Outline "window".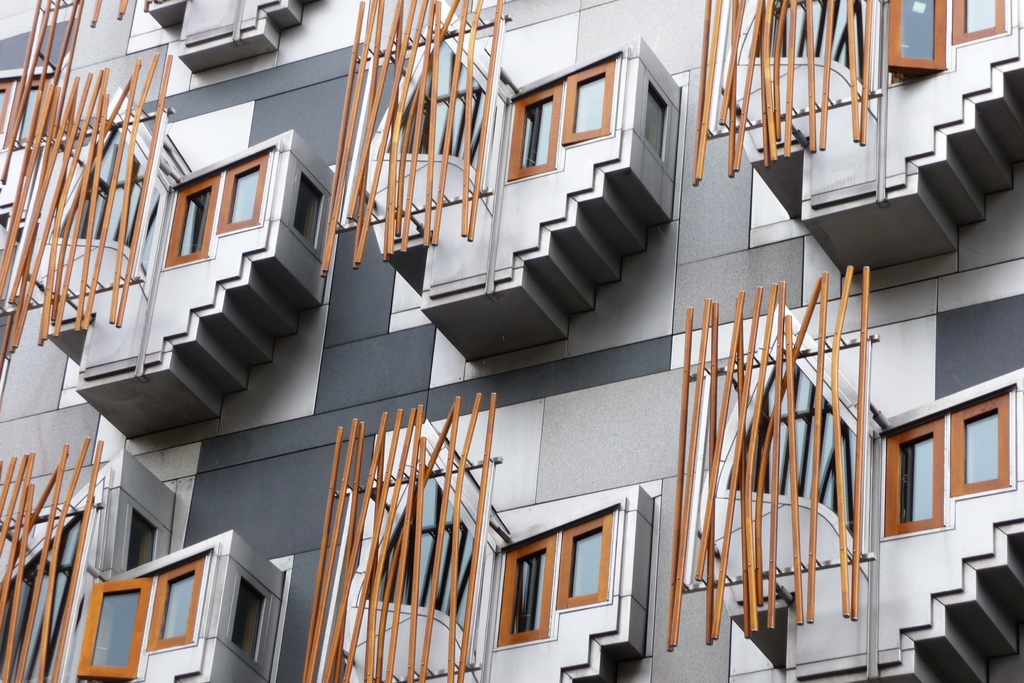
Outline: {"left": 551, "top": 513, "right": 616, "bottom": 609}.
